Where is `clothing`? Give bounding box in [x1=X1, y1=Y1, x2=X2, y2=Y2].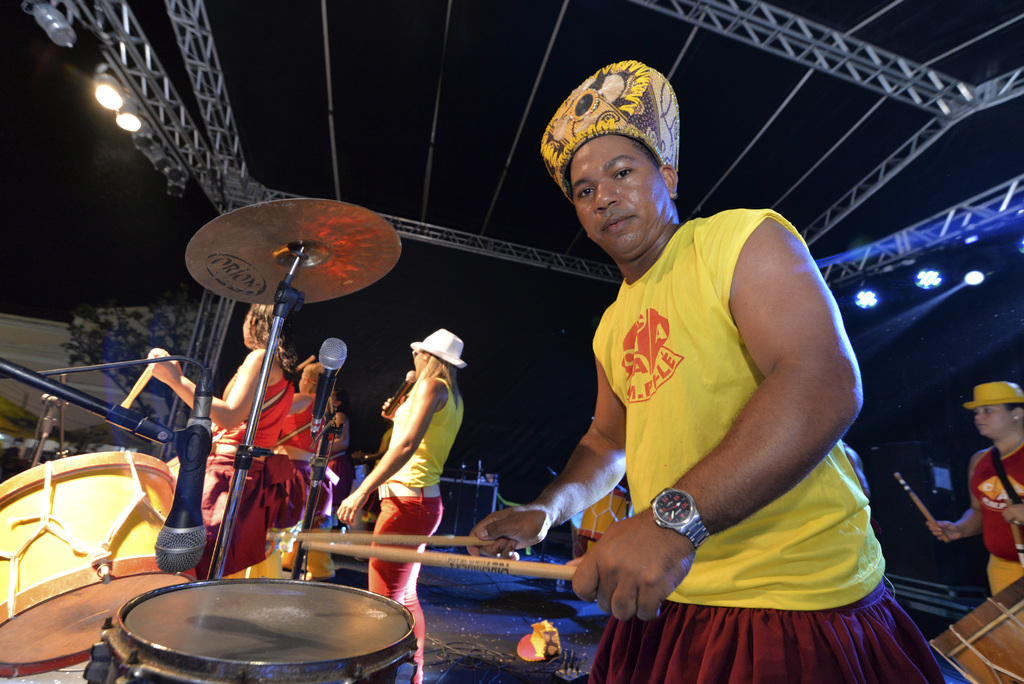
[x1=590, y1=179, x2=876, y2=646].
